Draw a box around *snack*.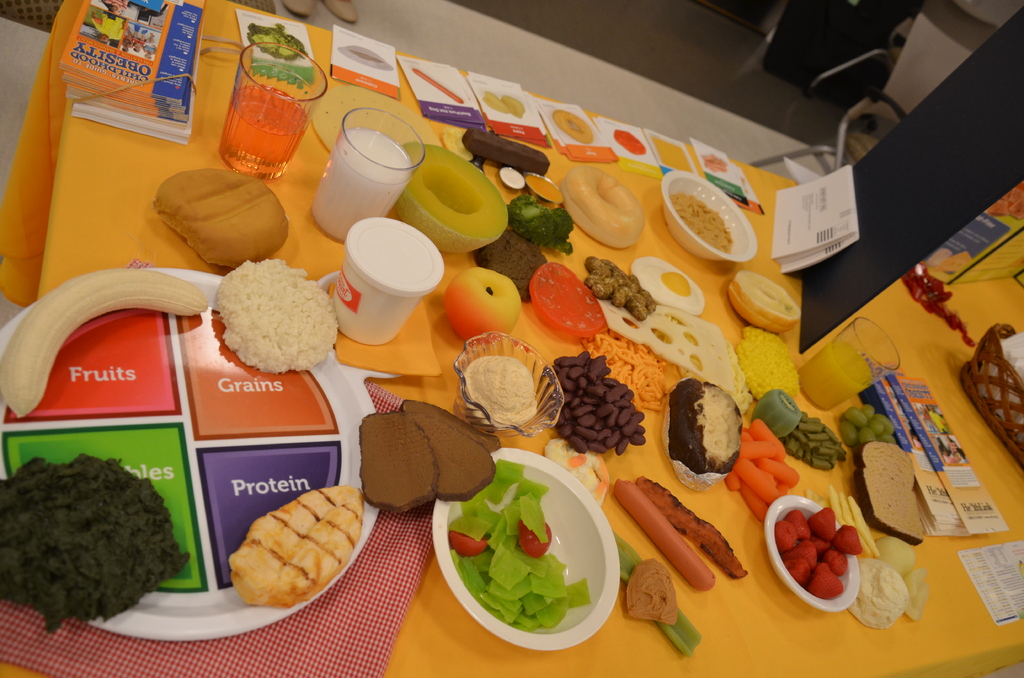
<bbox>559, 156, 641, 245</bbox>.
